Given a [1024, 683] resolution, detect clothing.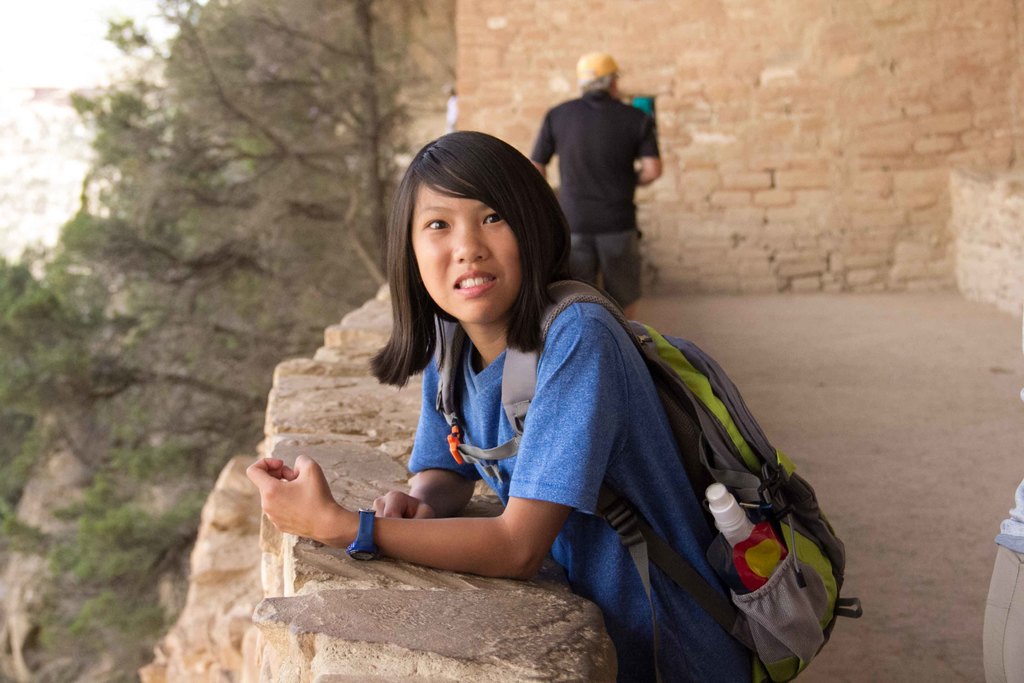
left=532, top=85, right=663, bottom=302.
